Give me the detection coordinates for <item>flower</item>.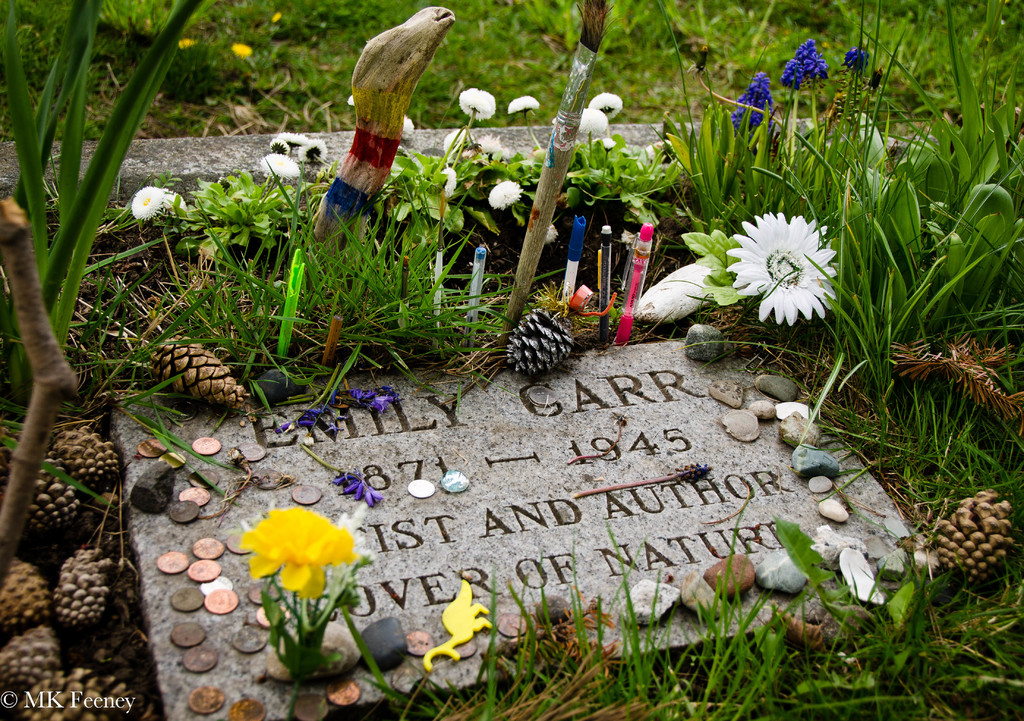
[727, 209, 837, 327].
